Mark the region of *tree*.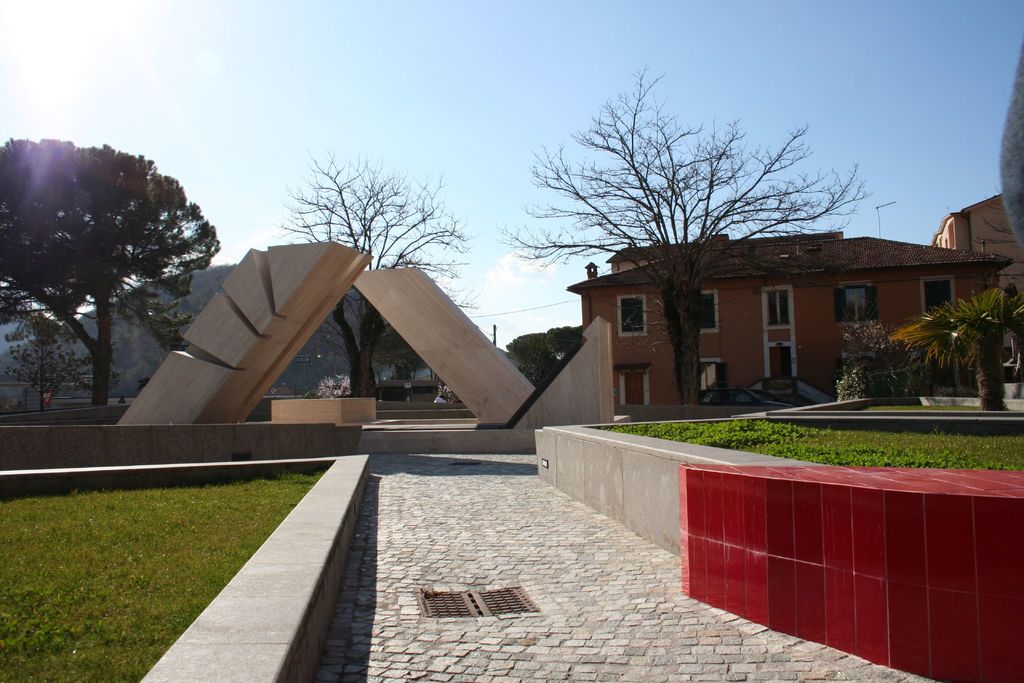
Region: {"x1": 506, "y1": 332, "x2": 556, "y2": 388}.
